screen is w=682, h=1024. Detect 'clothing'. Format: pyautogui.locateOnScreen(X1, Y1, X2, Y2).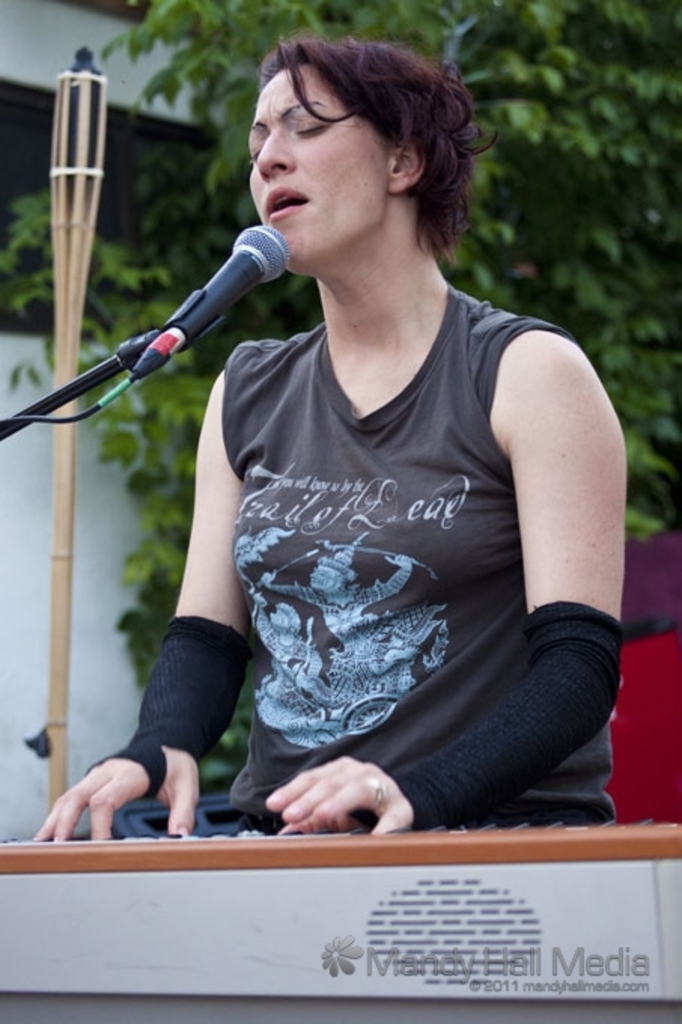
pyautogui.locateOnScreen(203, 295, 602, 834).
